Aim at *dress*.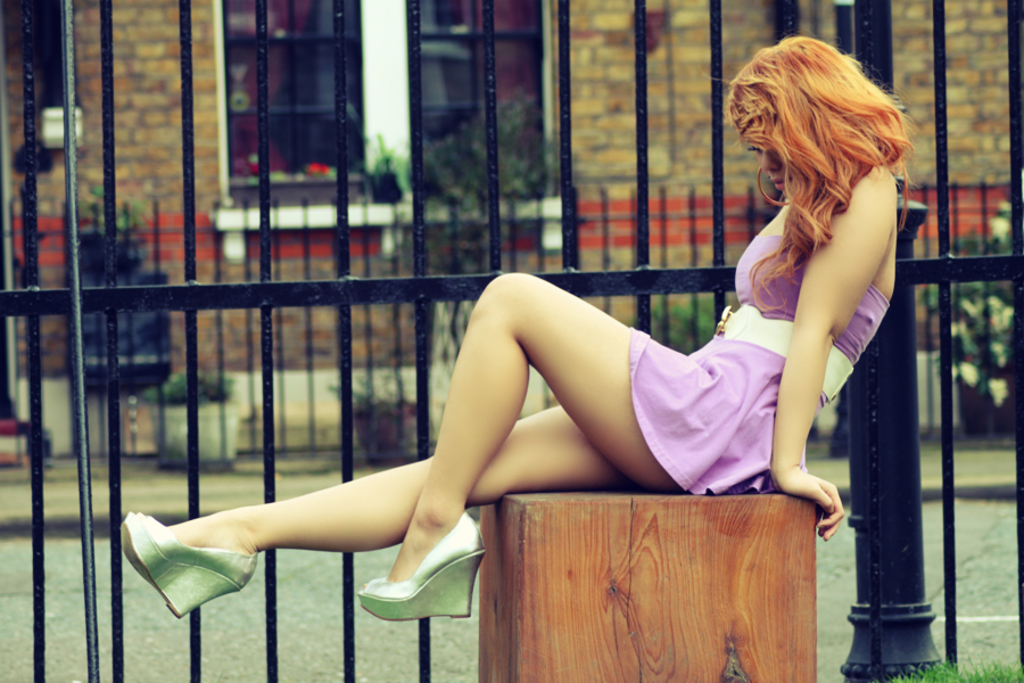
Aimed at BBox(627, 229, 893, 491).
